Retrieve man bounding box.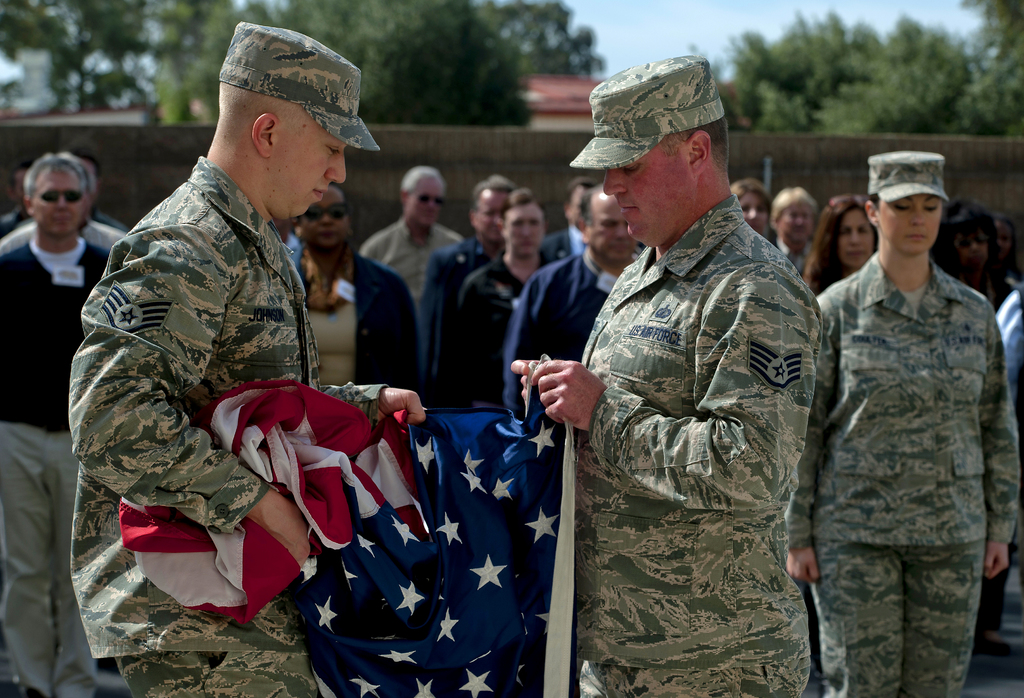
Bounding box: bbox=(442, 179, 572, 418).
